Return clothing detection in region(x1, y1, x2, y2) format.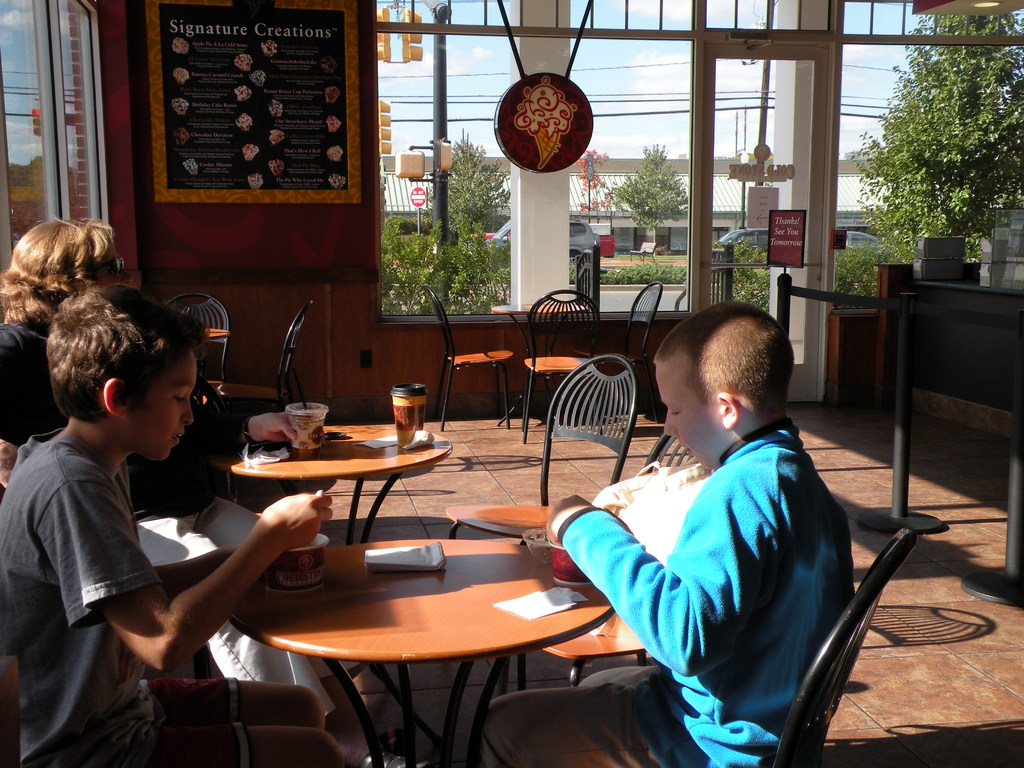
region(0, 426, 257, 767).
